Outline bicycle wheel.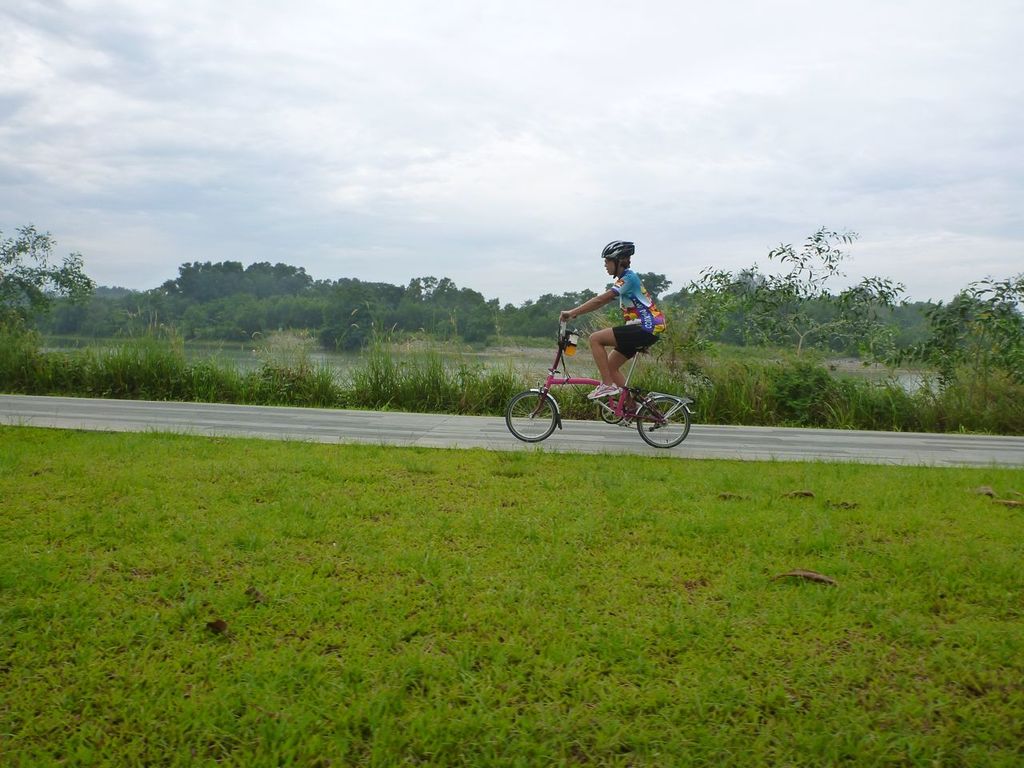
Outline: 503,389,554,447.
